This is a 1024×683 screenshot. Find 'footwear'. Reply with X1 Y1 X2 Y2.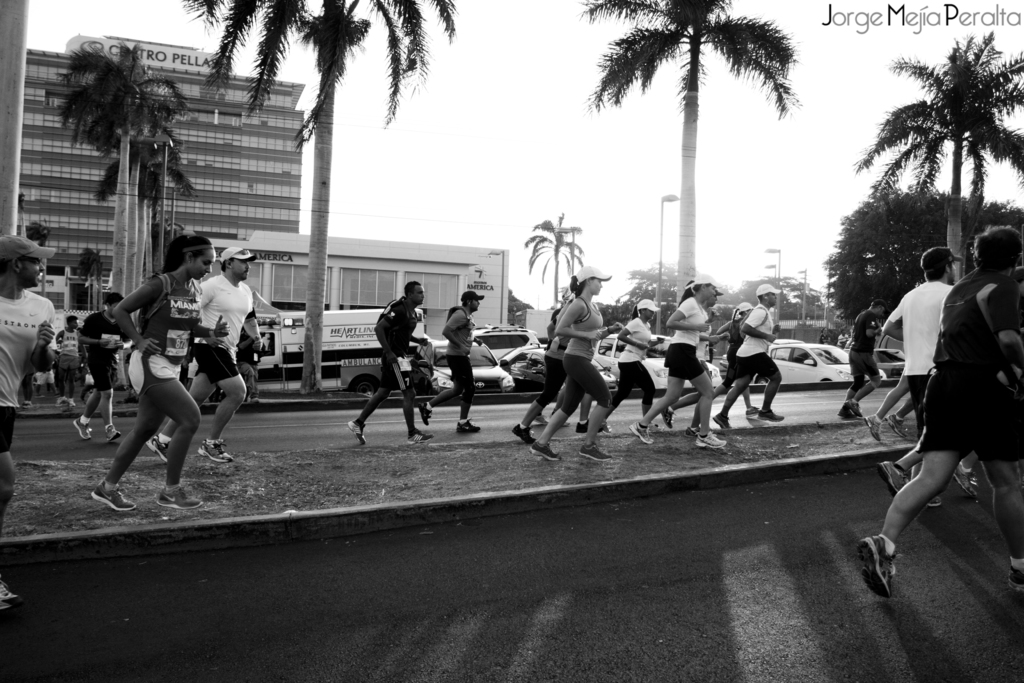
854 531 900 603.
